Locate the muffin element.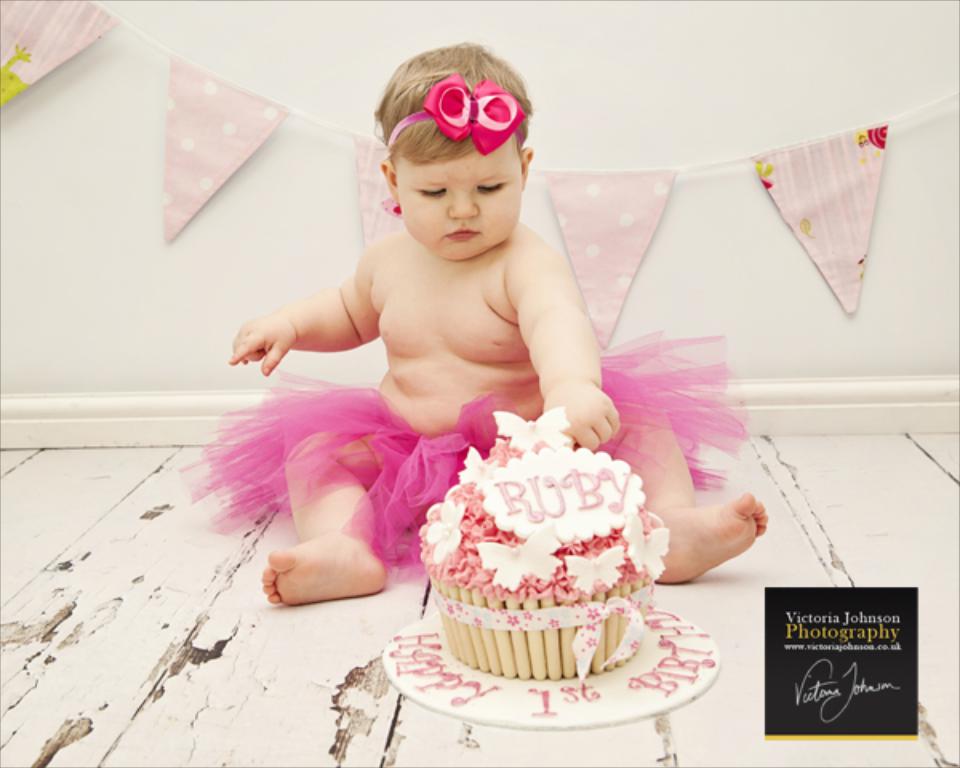
Element bbox: pyautogui.locateOnScreen(410, 403, 672, 678).
